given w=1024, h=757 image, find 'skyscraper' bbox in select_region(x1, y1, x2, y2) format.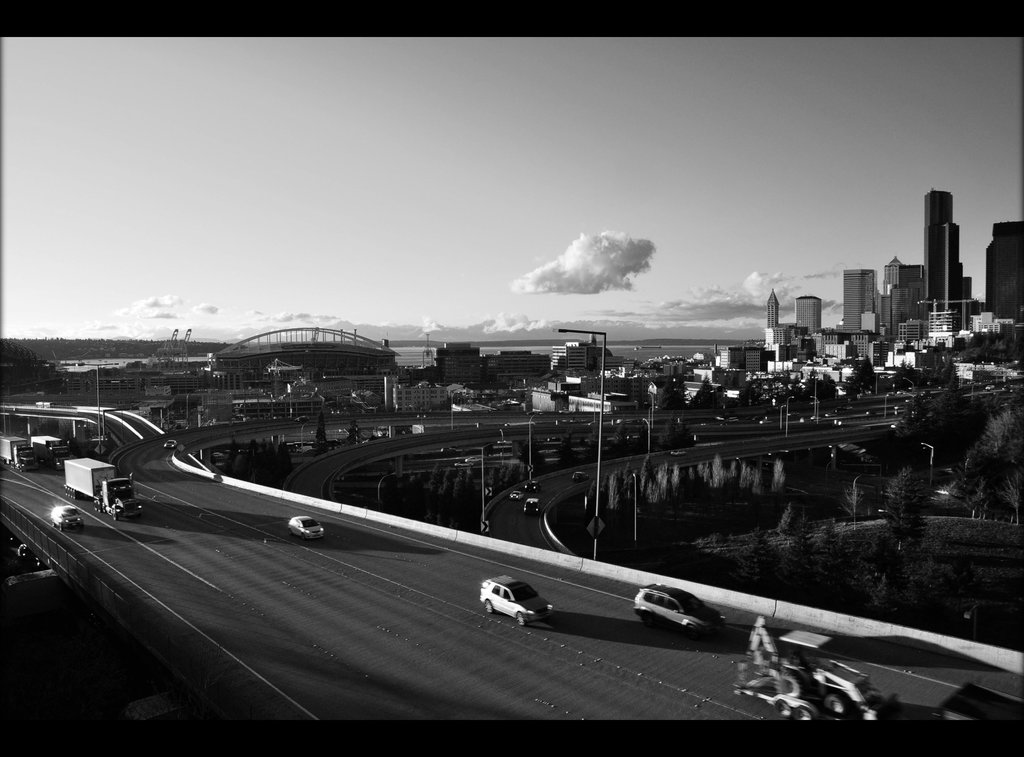
select_region(925, 190, 979, 310).
